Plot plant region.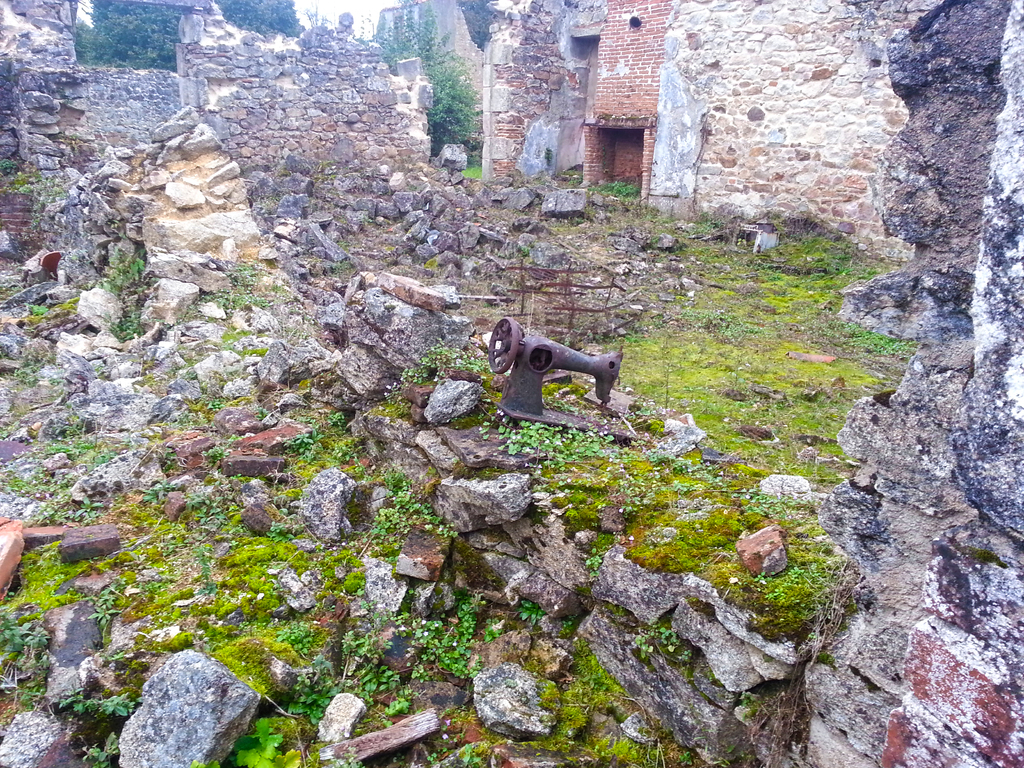
Plotted at x1=192, y1=532, x2=227, y2=600.
